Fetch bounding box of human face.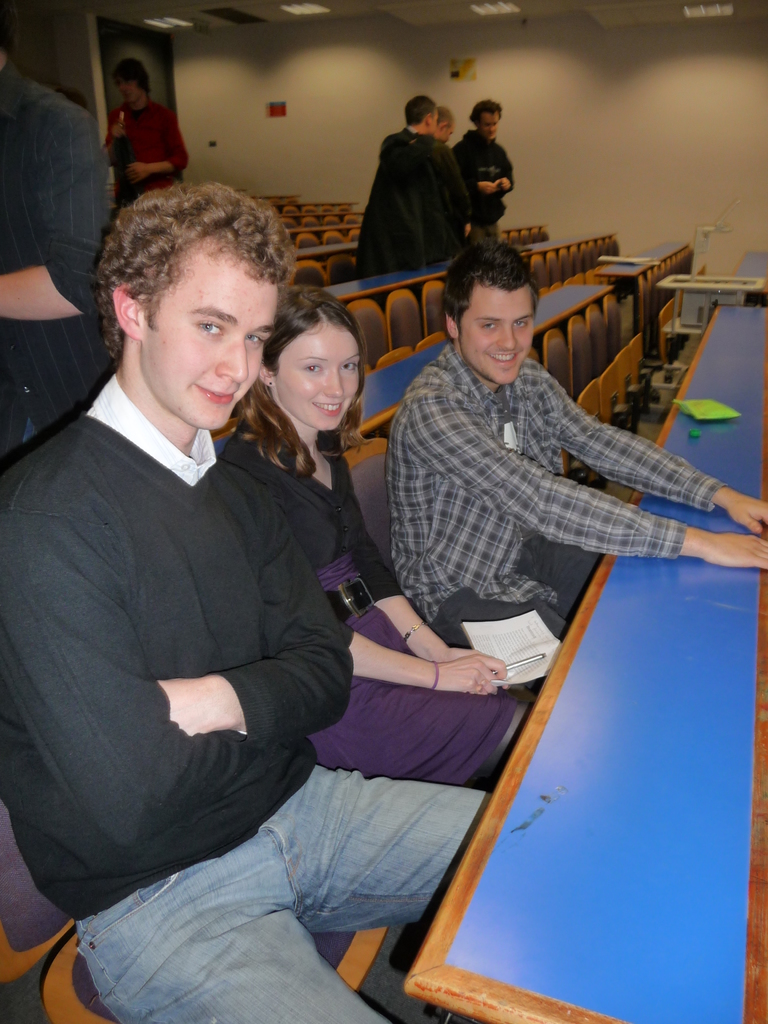
Bbox: [x1=143, y1=236, x2=281, y2=431].
